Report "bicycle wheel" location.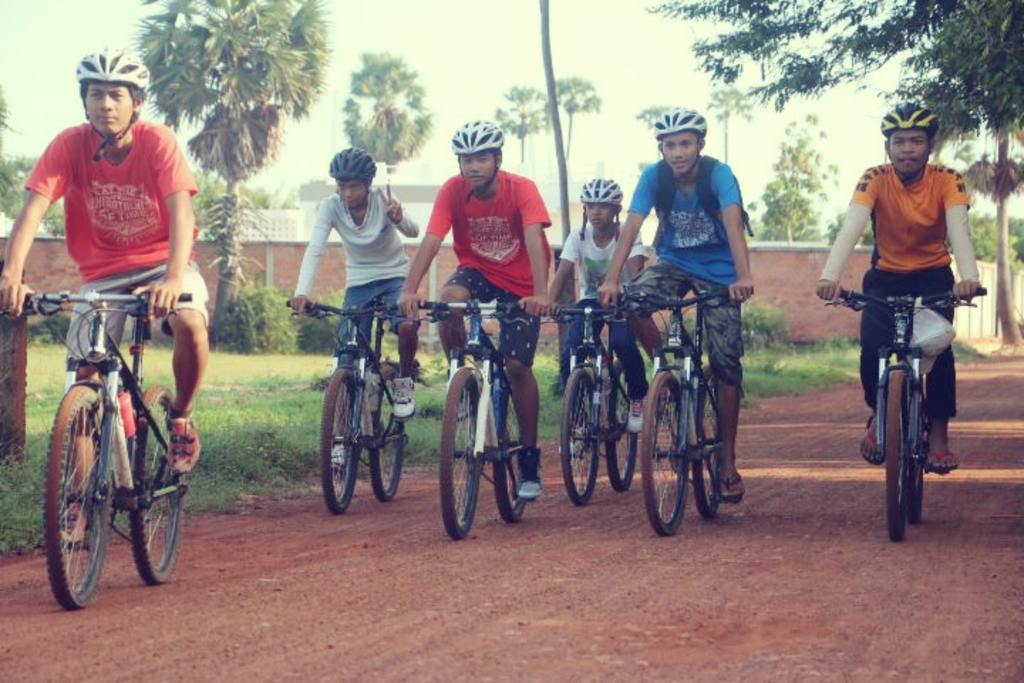
Report: bbox=(634, 366, 687, 536).
